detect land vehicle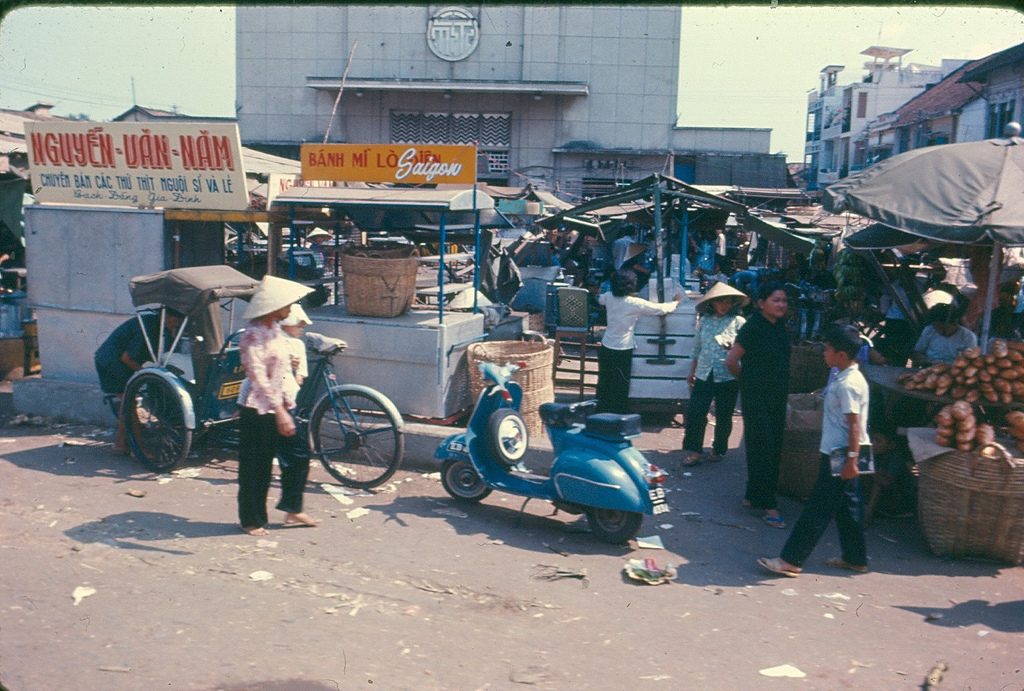
crop(103, 260, 410, 494)
